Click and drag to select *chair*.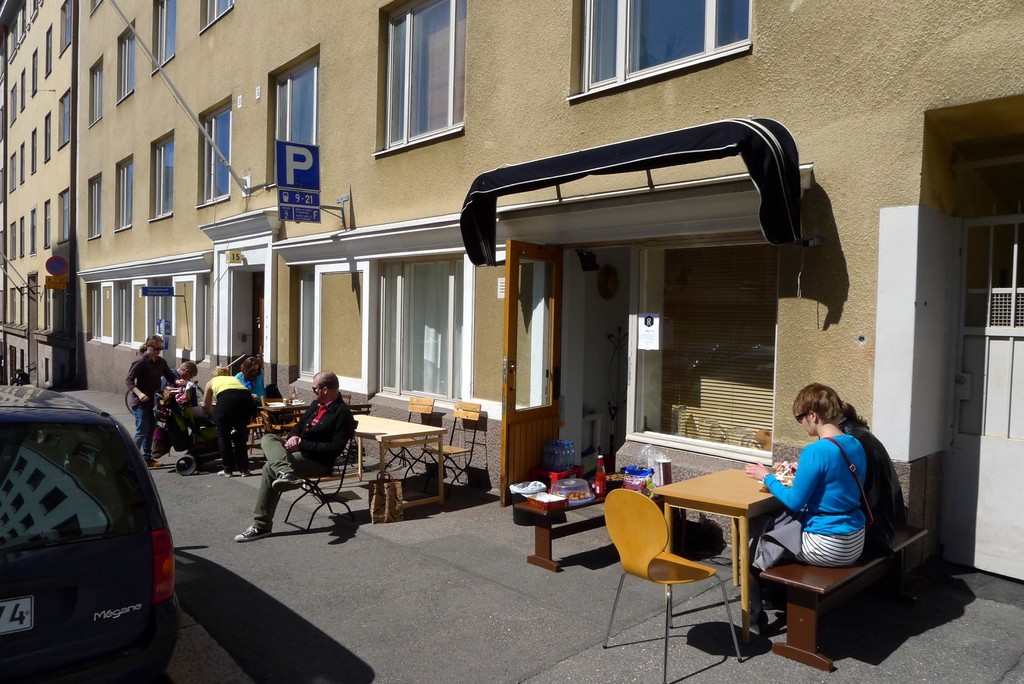
Selection: Rect(383, 394, 434, 482).
